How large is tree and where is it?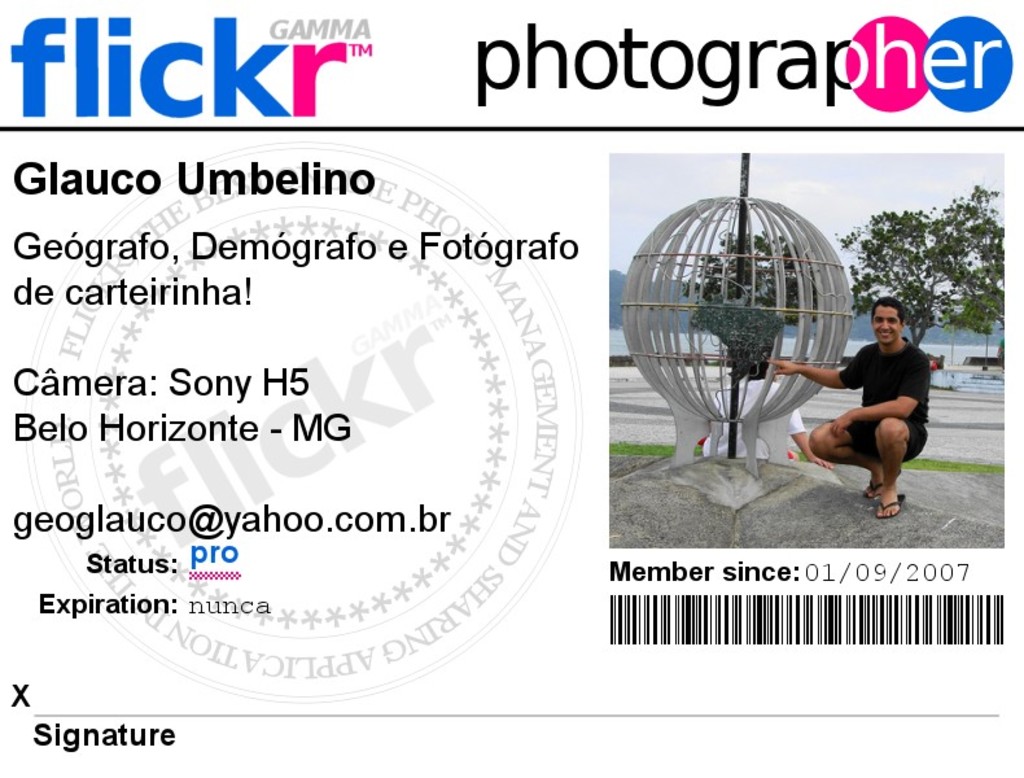
Bounding box: l=871, t=179, r=1020, b=333.
